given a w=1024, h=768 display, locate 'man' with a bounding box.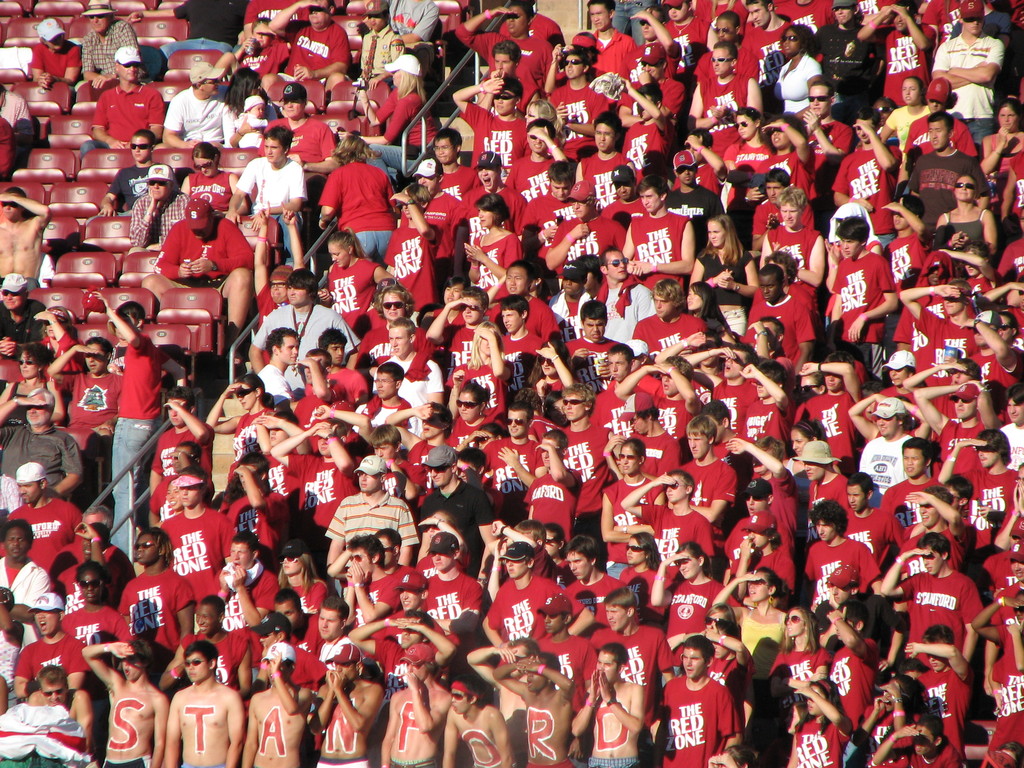
Located: bbox=[307, 637, 382, 767].
